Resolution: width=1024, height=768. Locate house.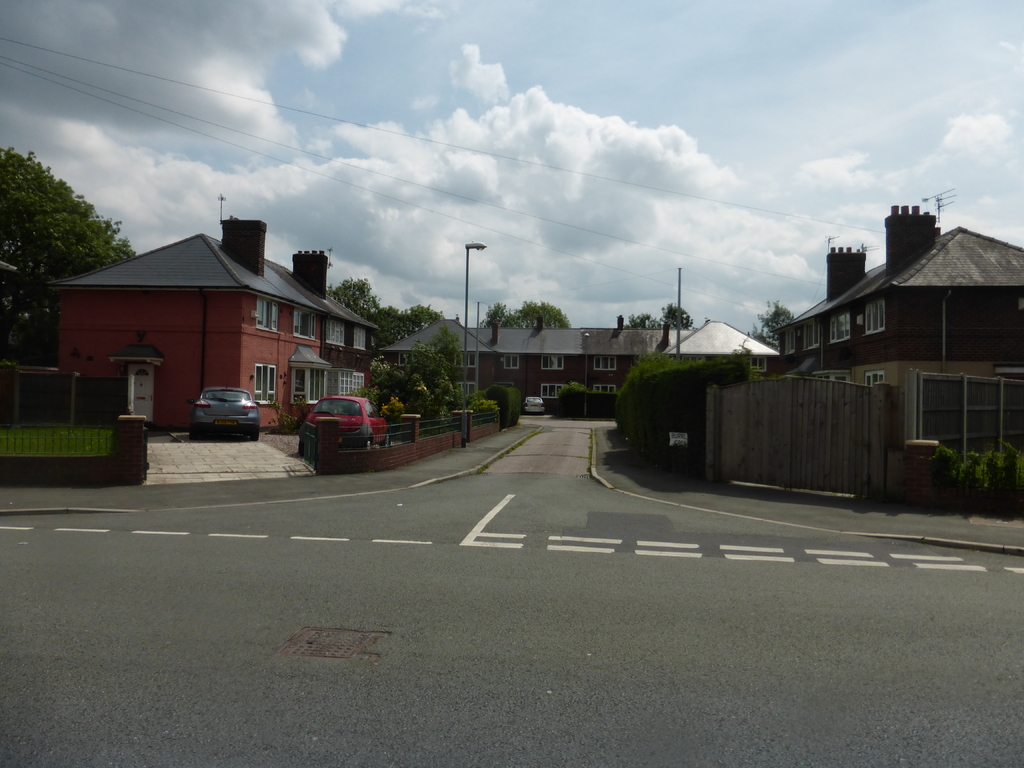
<bbox>767, 207, 1023, 463</bbox>.
